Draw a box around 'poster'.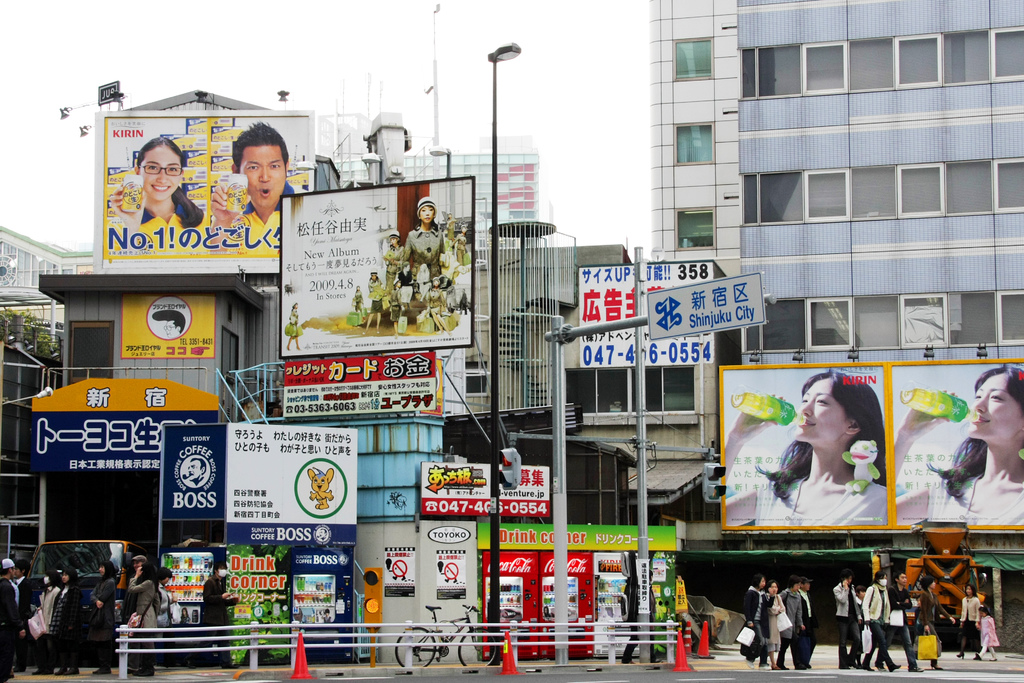
<region>219, 423, 360, 541</region>.
